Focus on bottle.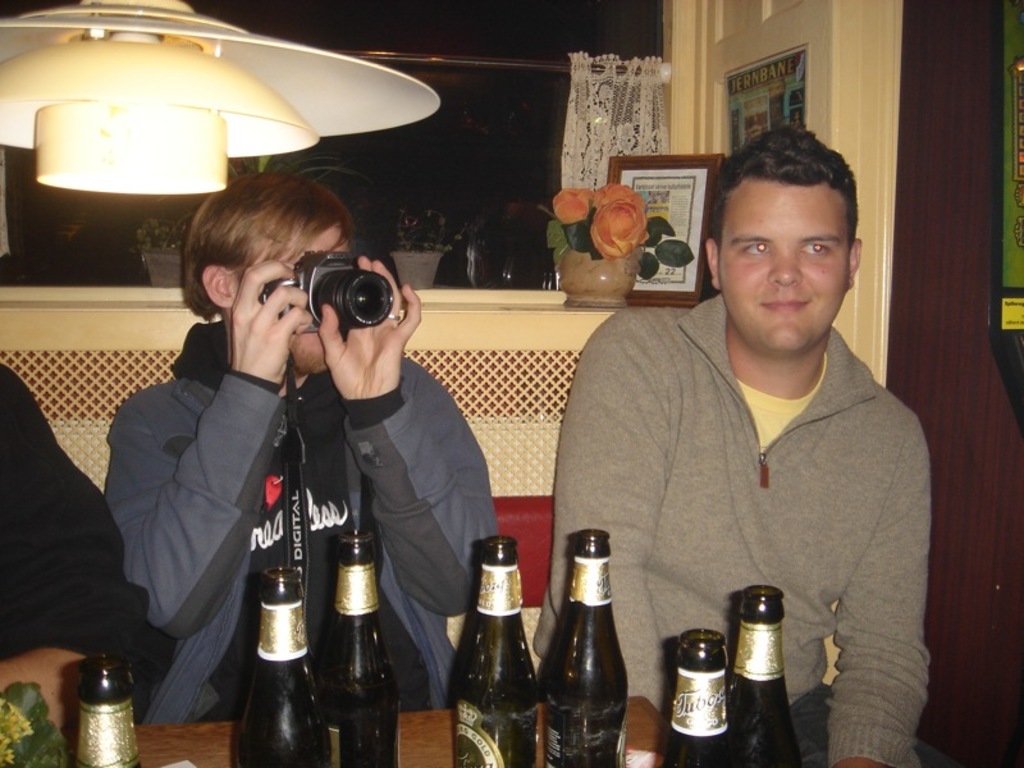
Focused at 731:585:804:767.
